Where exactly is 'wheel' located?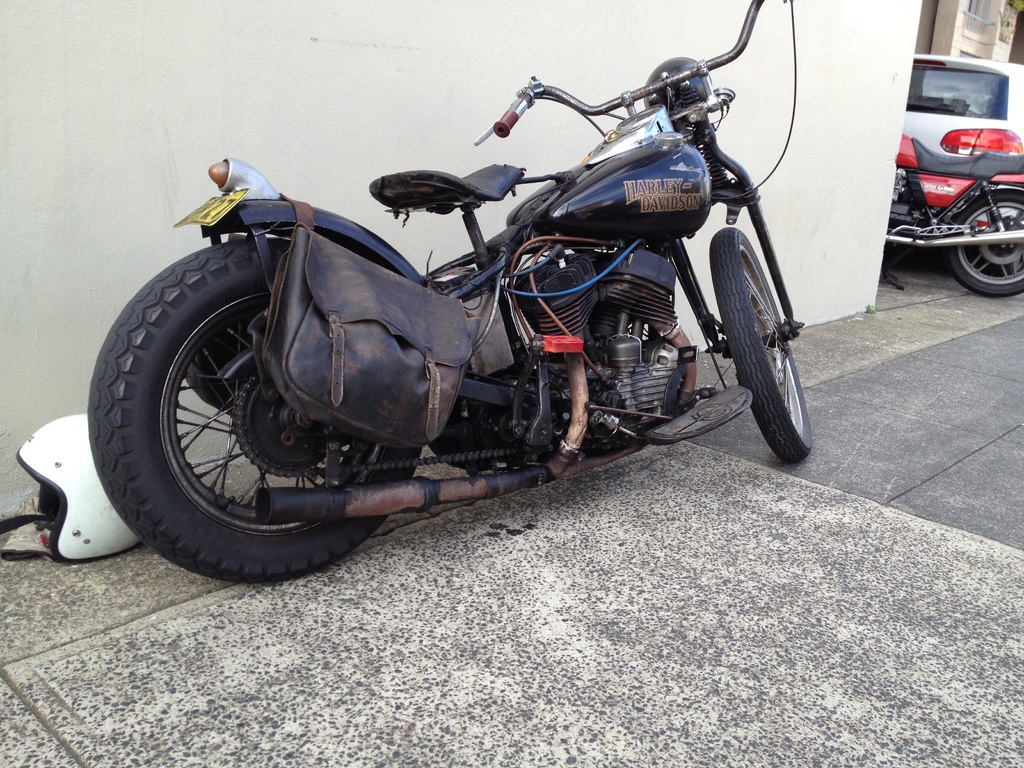
Its bounding box is 86/244/422/579.
